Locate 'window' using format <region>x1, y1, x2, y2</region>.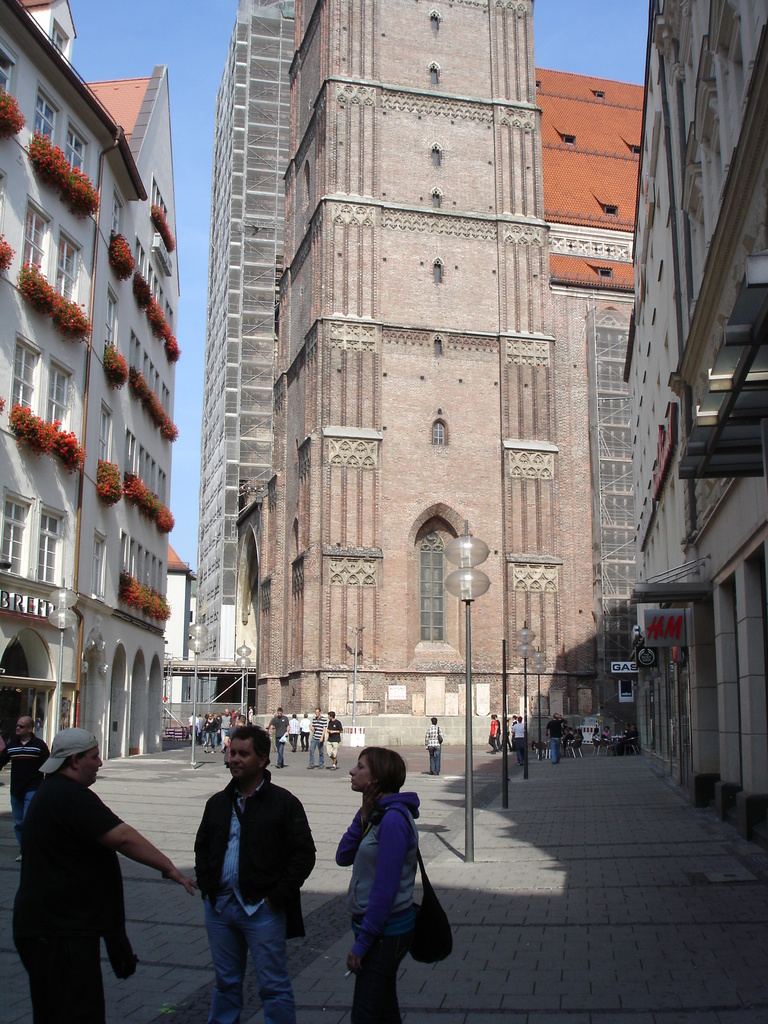
<region>52, 28, 72, 55</region>.
